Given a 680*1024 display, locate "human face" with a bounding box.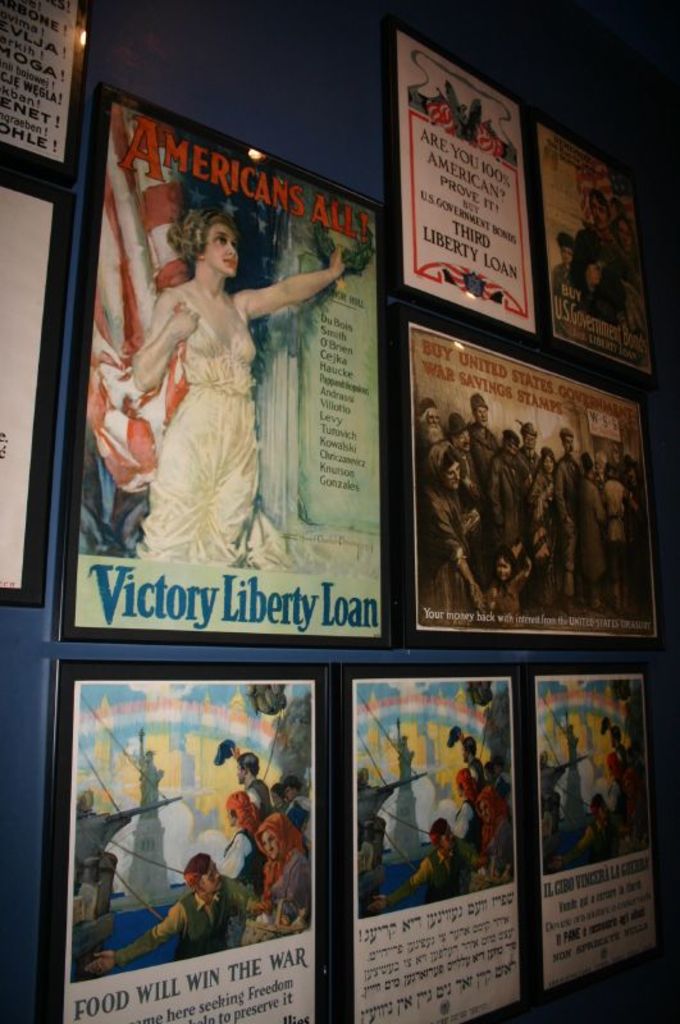
Located: [left=197, top=859, right=222, bottom=895].
